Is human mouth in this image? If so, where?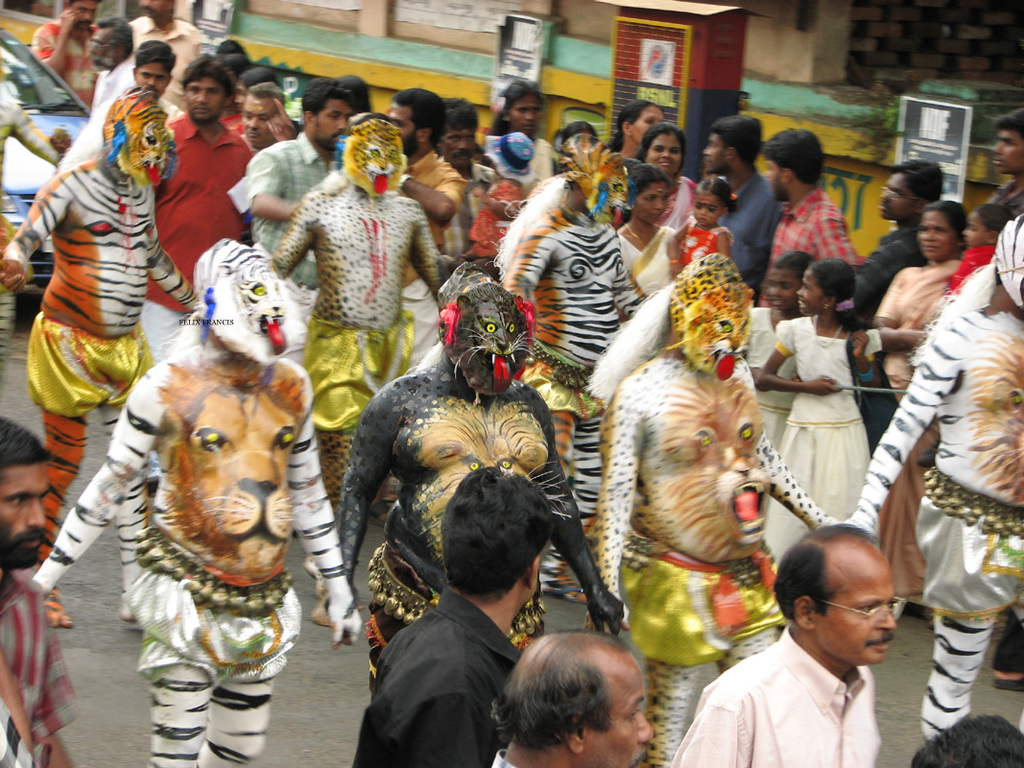
Yes, at select_region(925, 247, 939, 251).
